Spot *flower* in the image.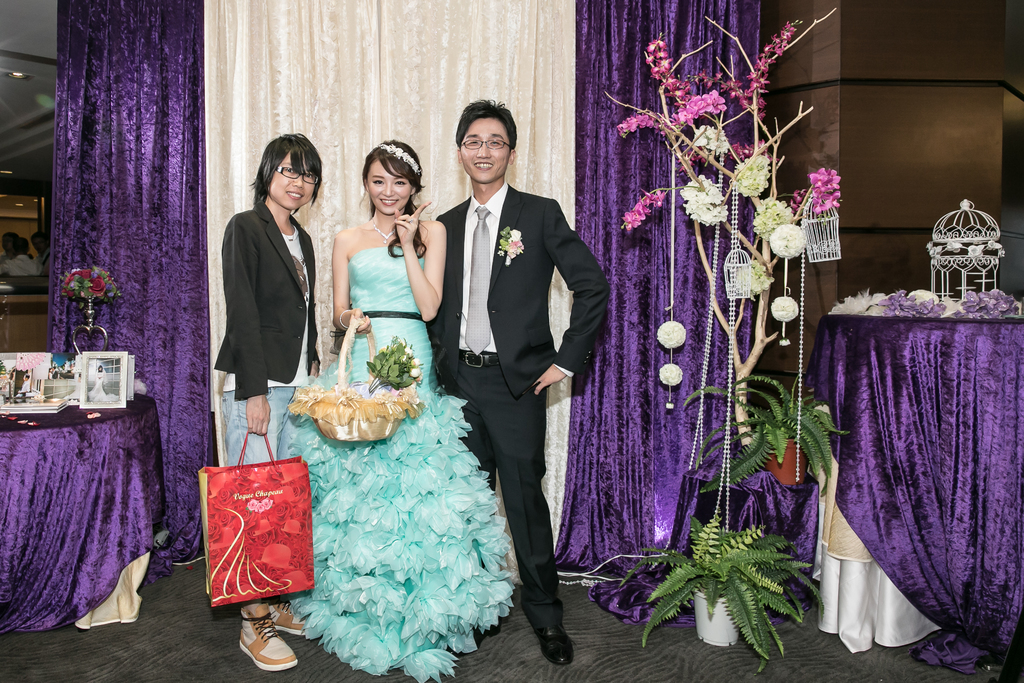
*flower* found at x1=92, y1=276, x2=108, y2=299.
